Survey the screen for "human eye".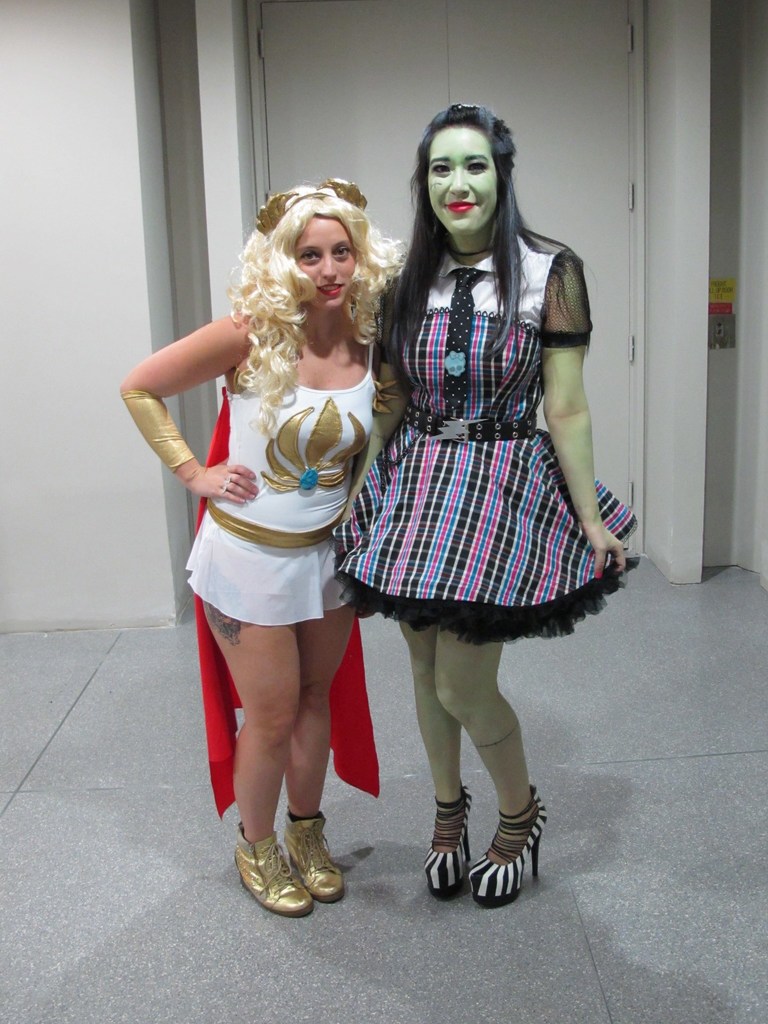
Survey found: BBox(301, 249, 323, 264).
